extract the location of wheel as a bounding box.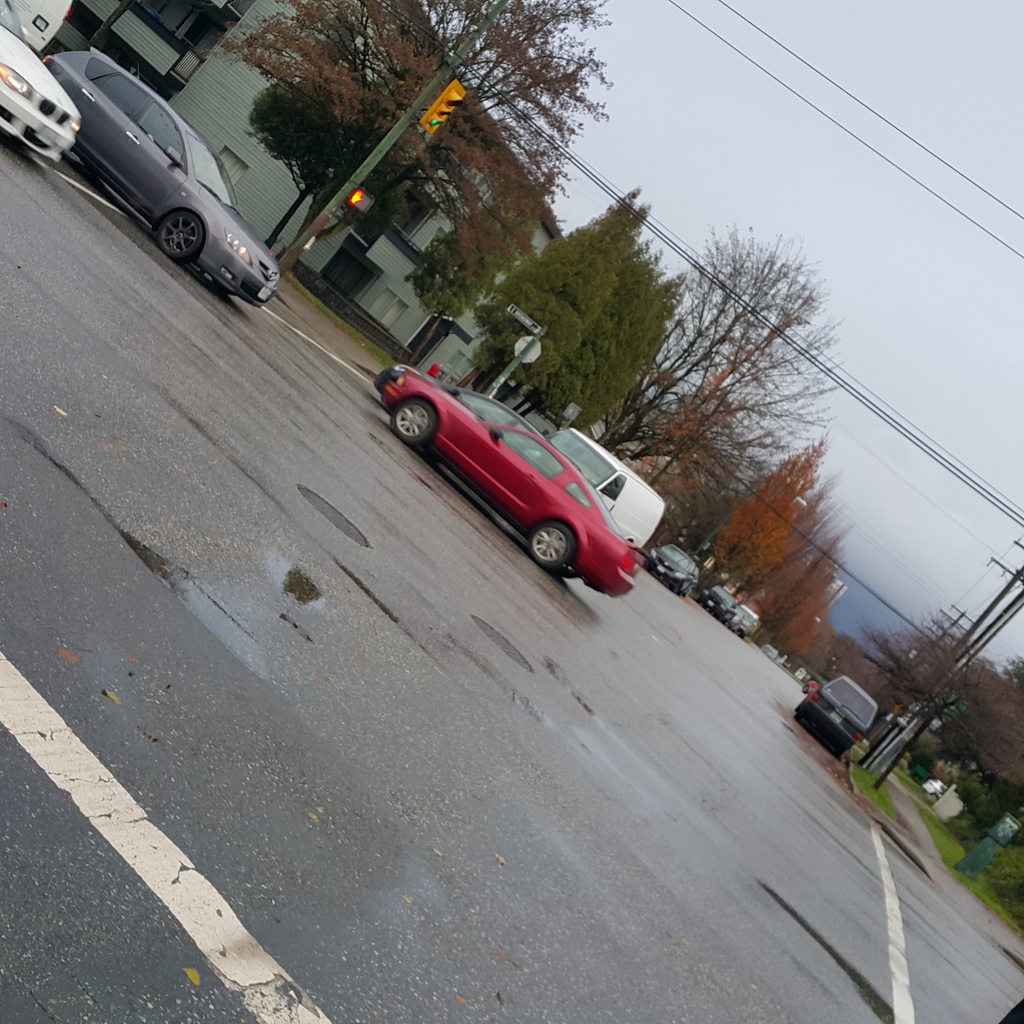
l=552, t=559, r=575, b=578.
